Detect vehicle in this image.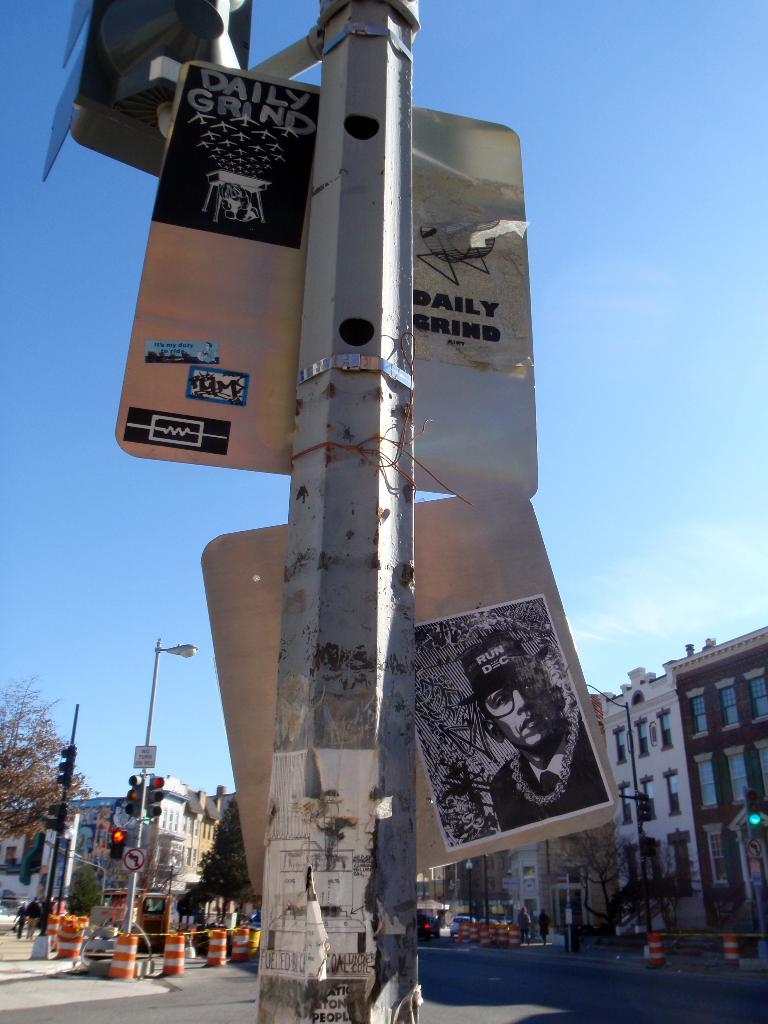
Detection: [x1=480, y1=915, x2=494, y2=925].
